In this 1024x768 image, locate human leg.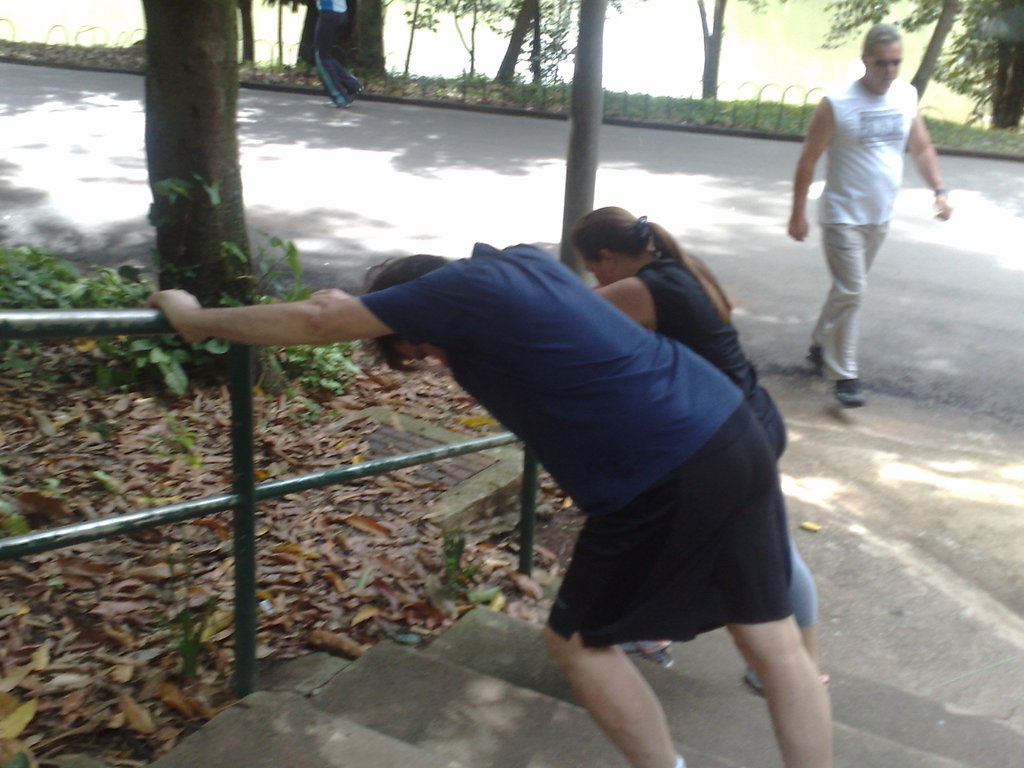
Bounding box: crop(697, 378, 825, 767).
